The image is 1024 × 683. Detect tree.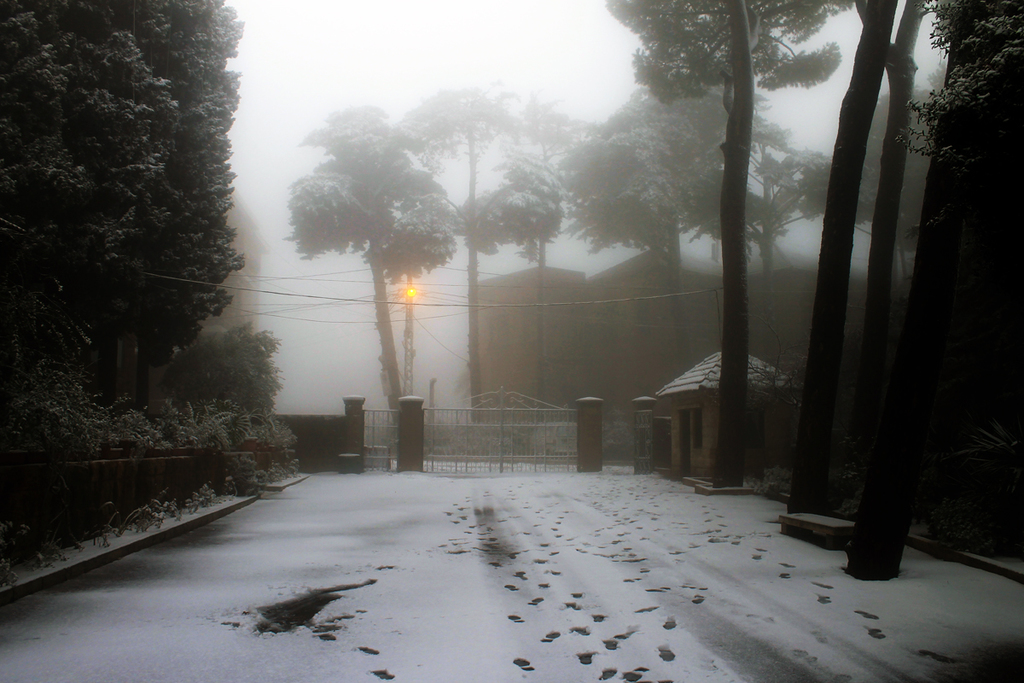
Detection: {"x1": 381, "y1": 76, "x2": 595, "y2": 431}.
